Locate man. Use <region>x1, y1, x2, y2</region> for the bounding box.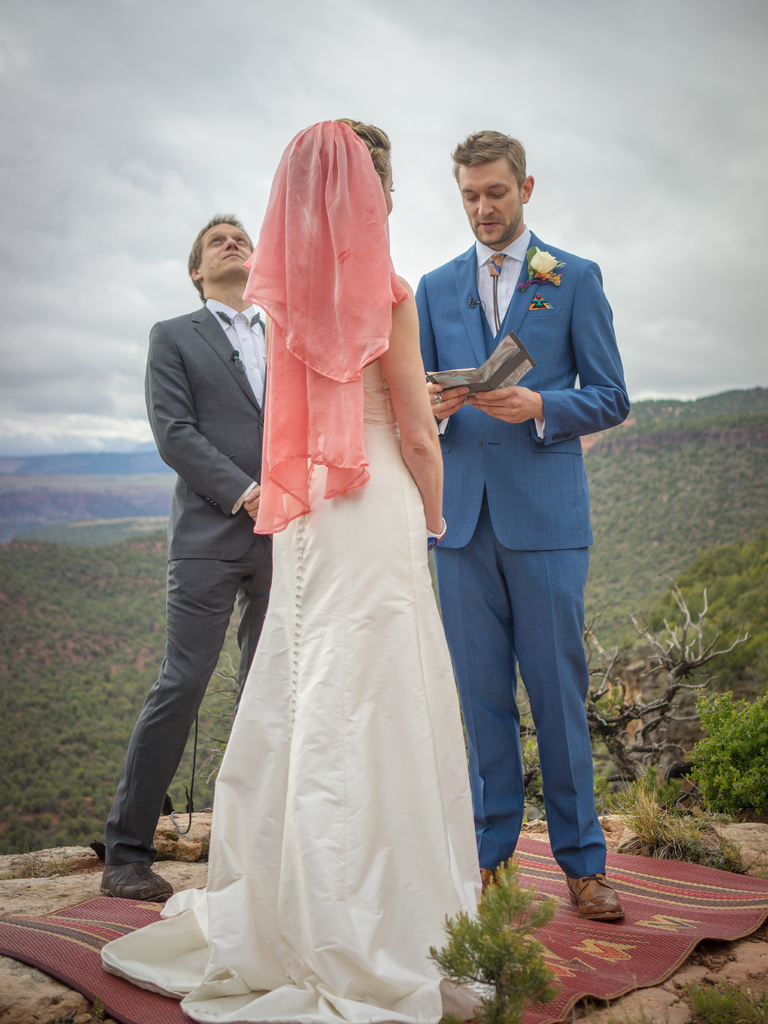
<region>101, 211, 271, 899</region>.
